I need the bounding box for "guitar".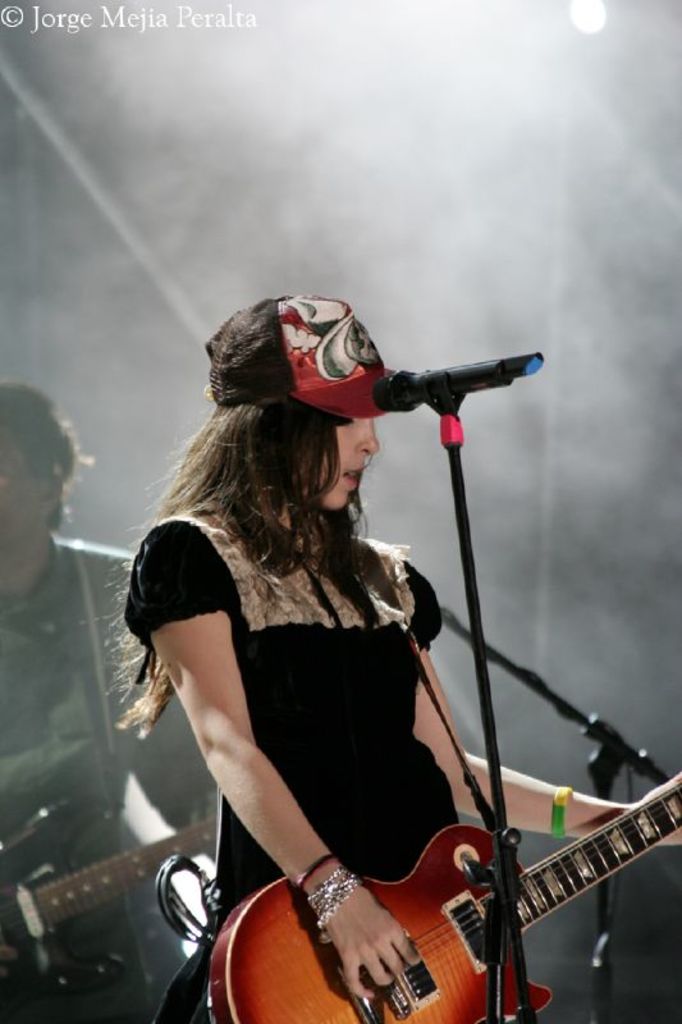
Here it is: 218:739:681:1023.
